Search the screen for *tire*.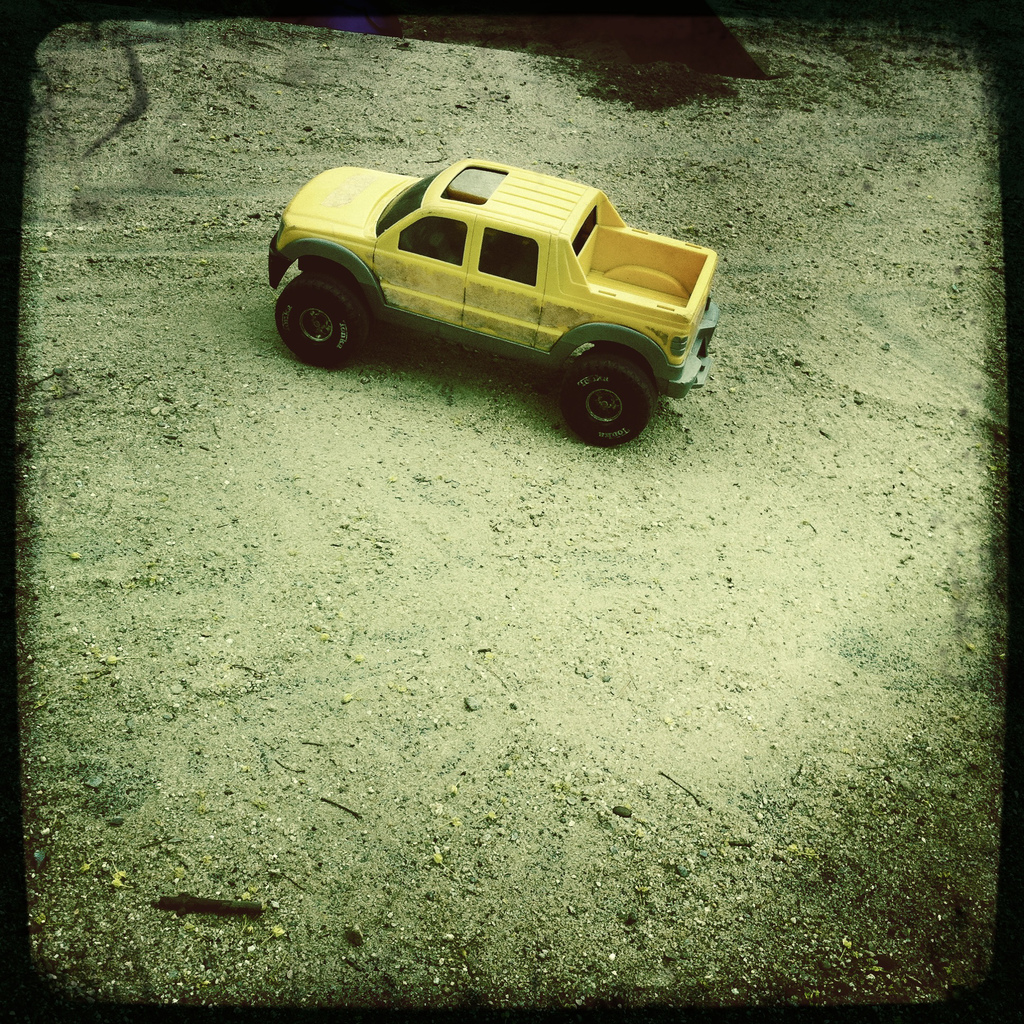
Found at [x1=273, y1=273, x2=371, y2=371].
